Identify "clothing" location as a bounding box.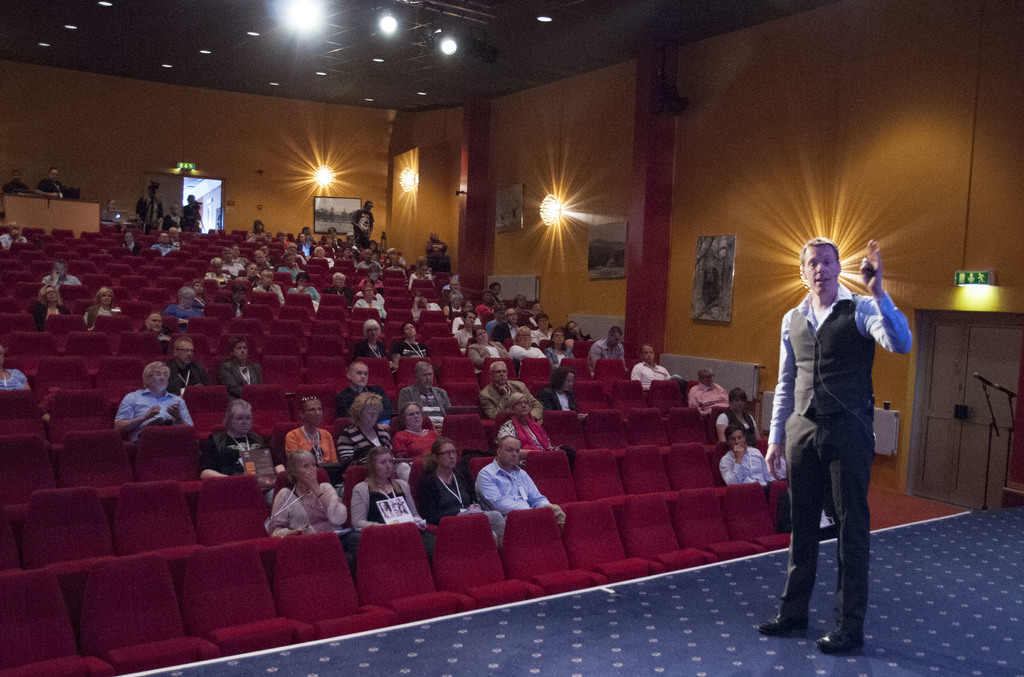
crop(347, 330, 390, 368).
